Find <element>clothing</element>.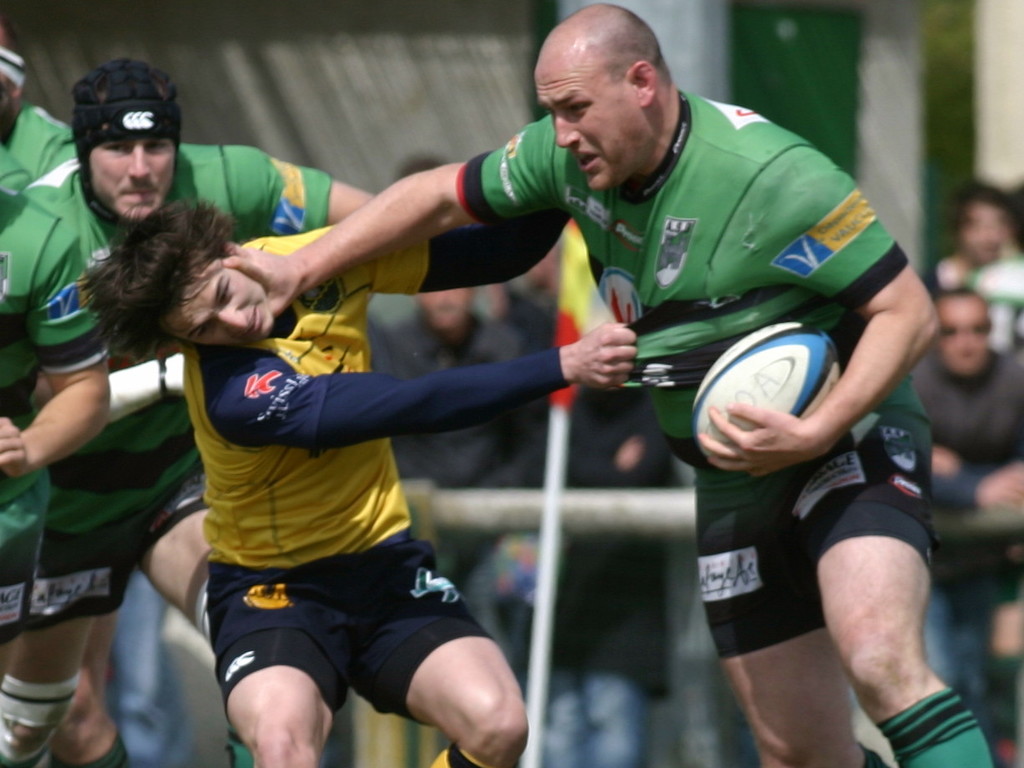
box(967, 251, 1023, 361).
